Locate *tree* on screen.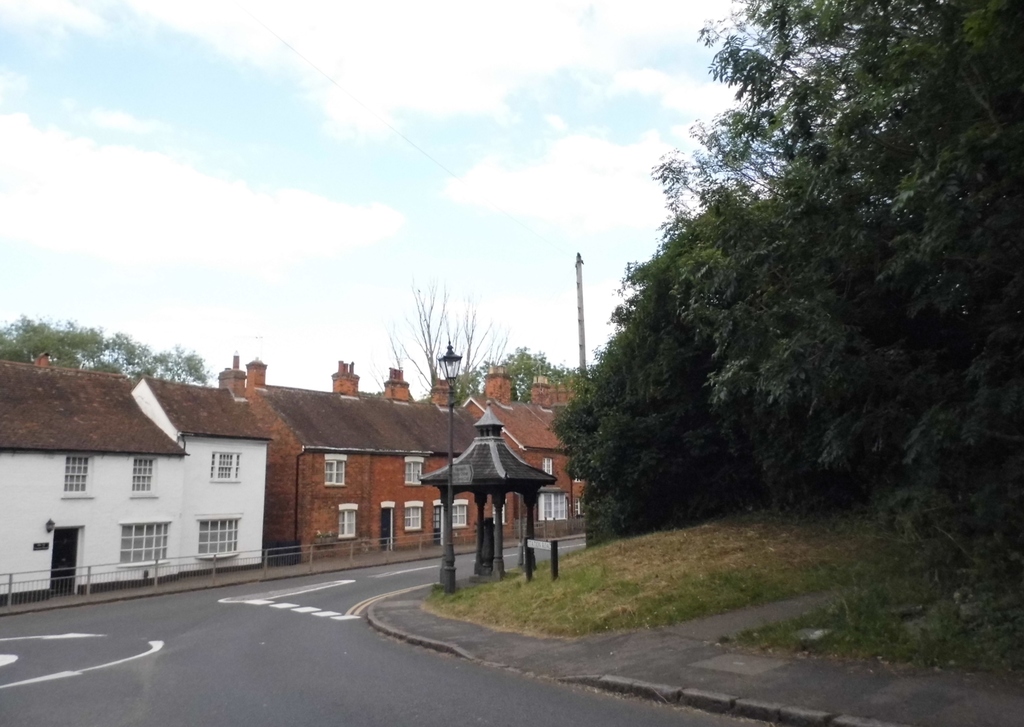
On screen at <box>375,287,522,410</box>.
